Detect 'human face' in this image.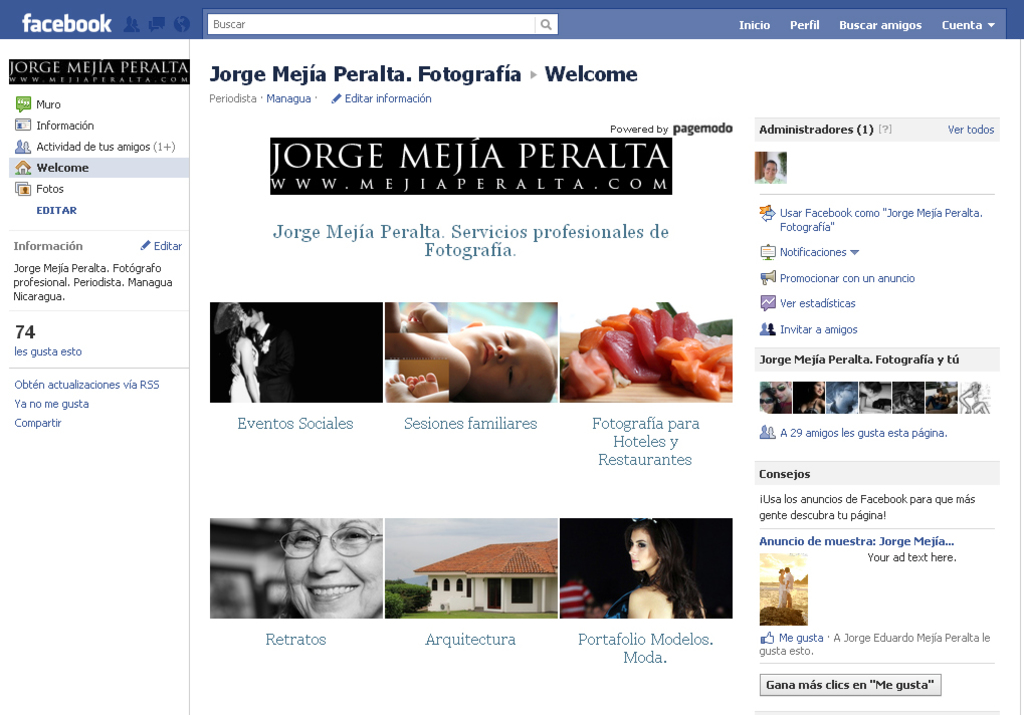
Detection: select_region(239, 307, 251, 328).
